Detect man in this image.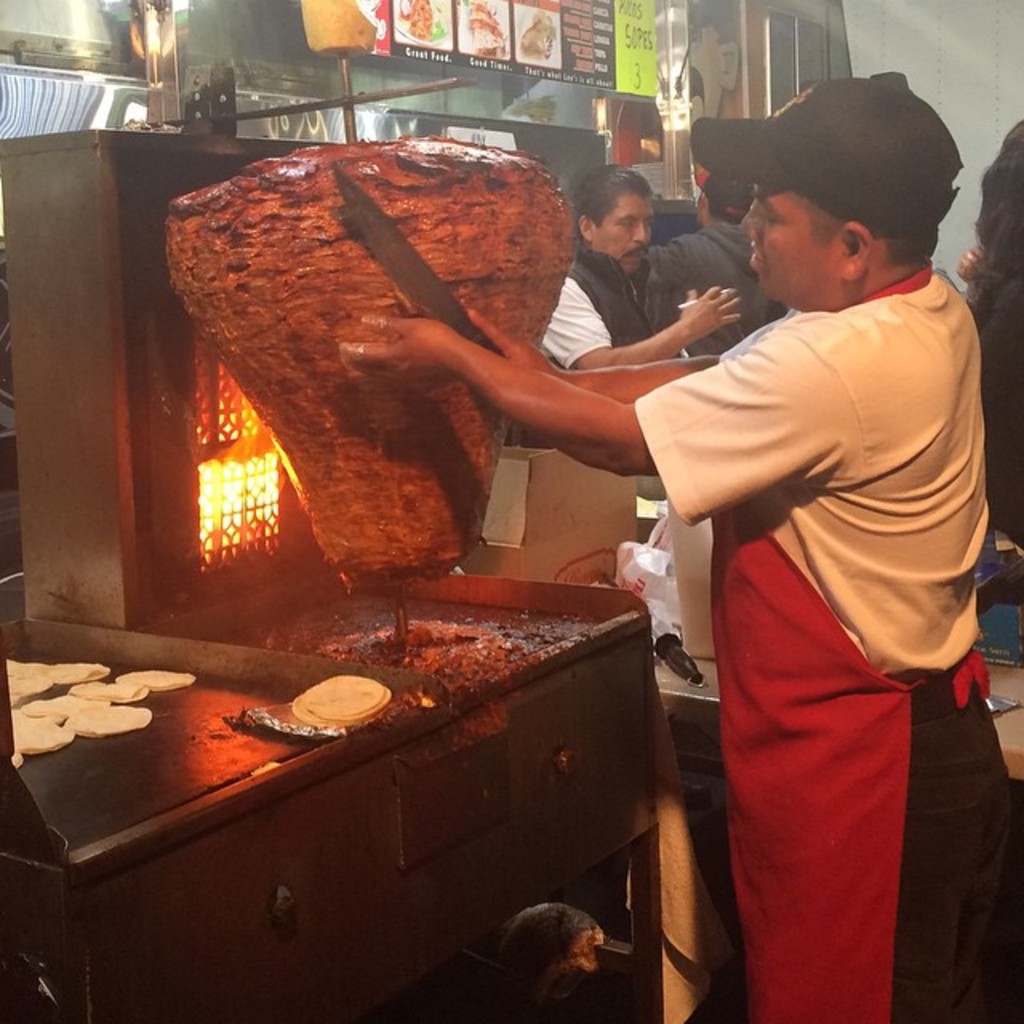
Detection: locate(542, 162, 744, 366).
